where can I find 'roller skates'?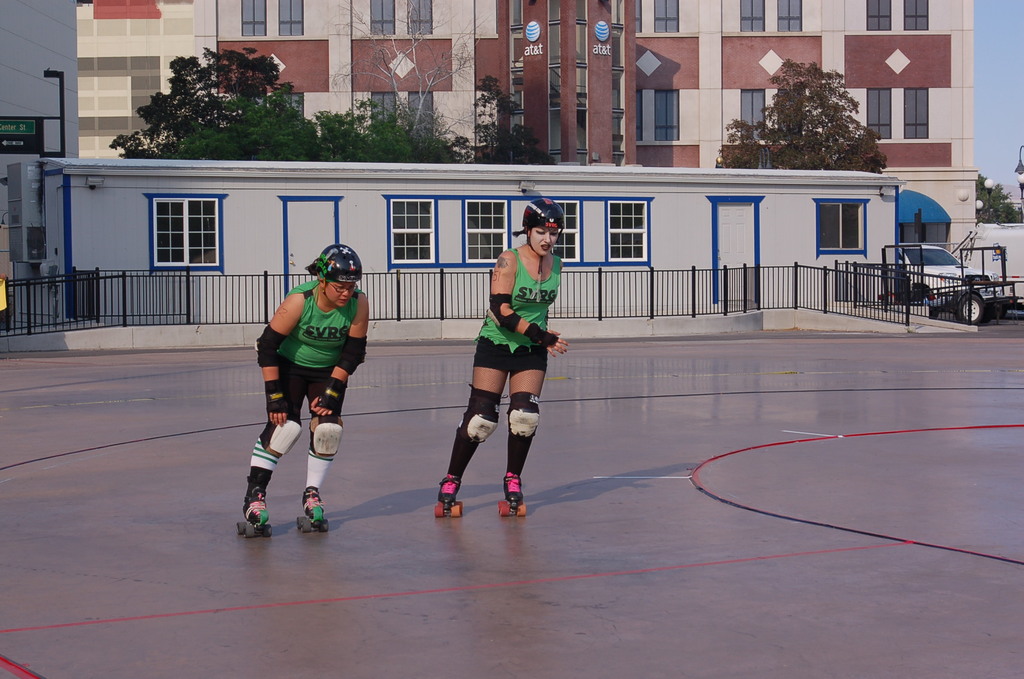
You can find it at [x1=433, y1=468, x2=465, y2=519].
